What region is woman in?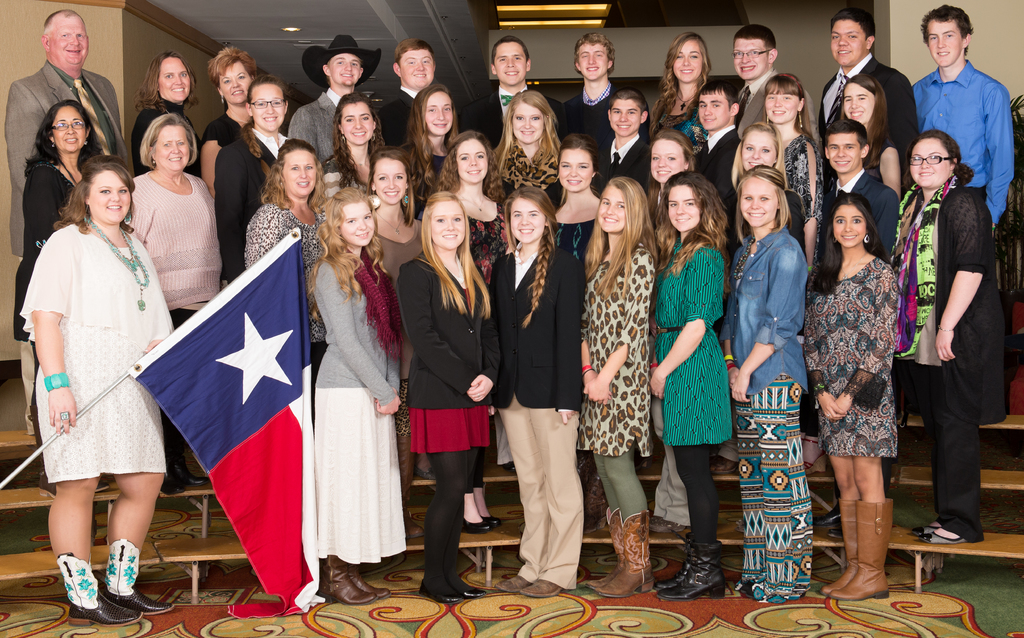
[890, 126, 1011, 547].
